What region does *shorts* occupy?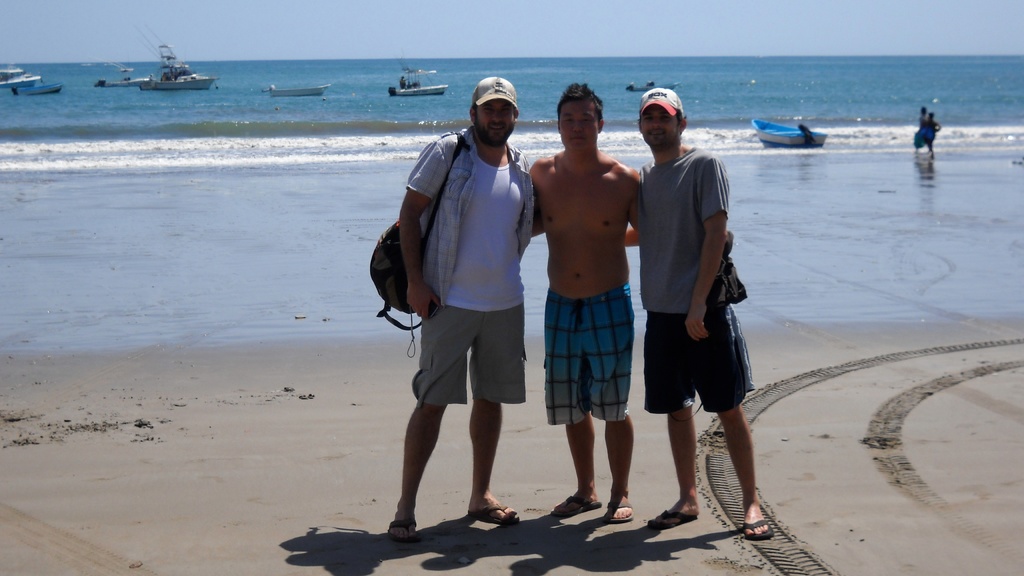
412 306 525 403.
